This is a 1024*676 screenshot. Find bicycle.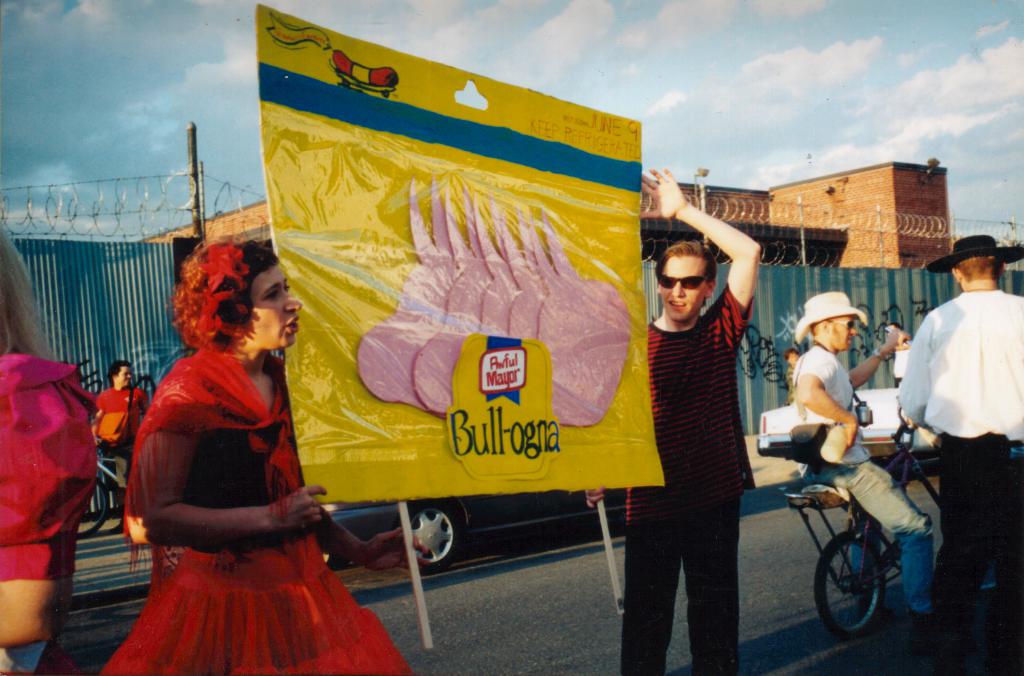
Bounding box: 785/403/943/641.
